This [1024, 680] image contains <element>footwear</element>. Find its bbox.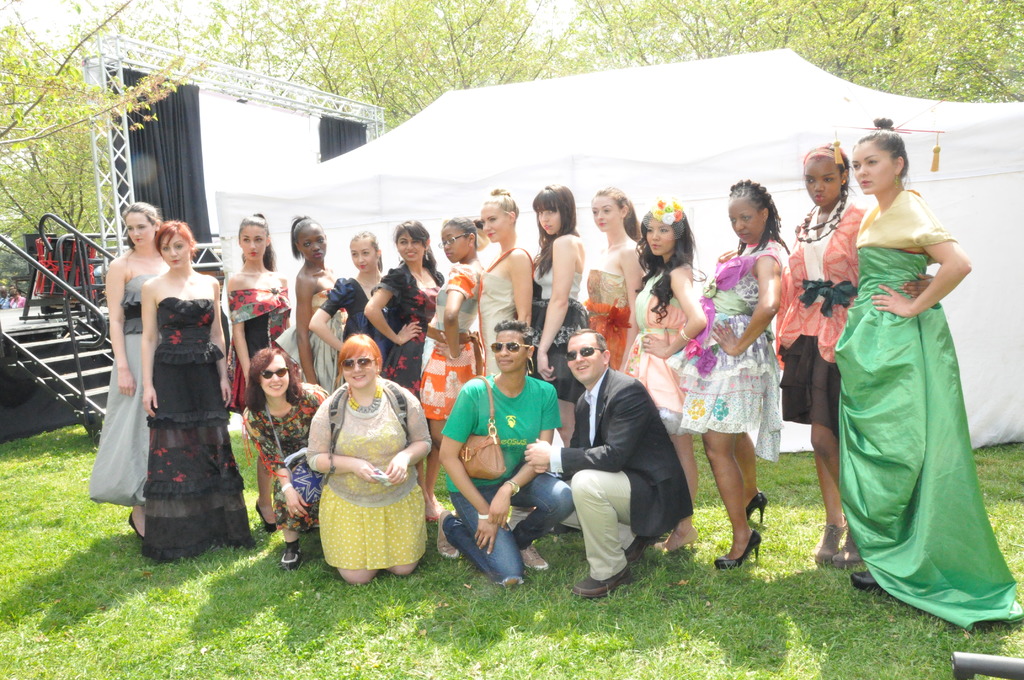
[x1=714, y1=529, x2=761, y2=571].
